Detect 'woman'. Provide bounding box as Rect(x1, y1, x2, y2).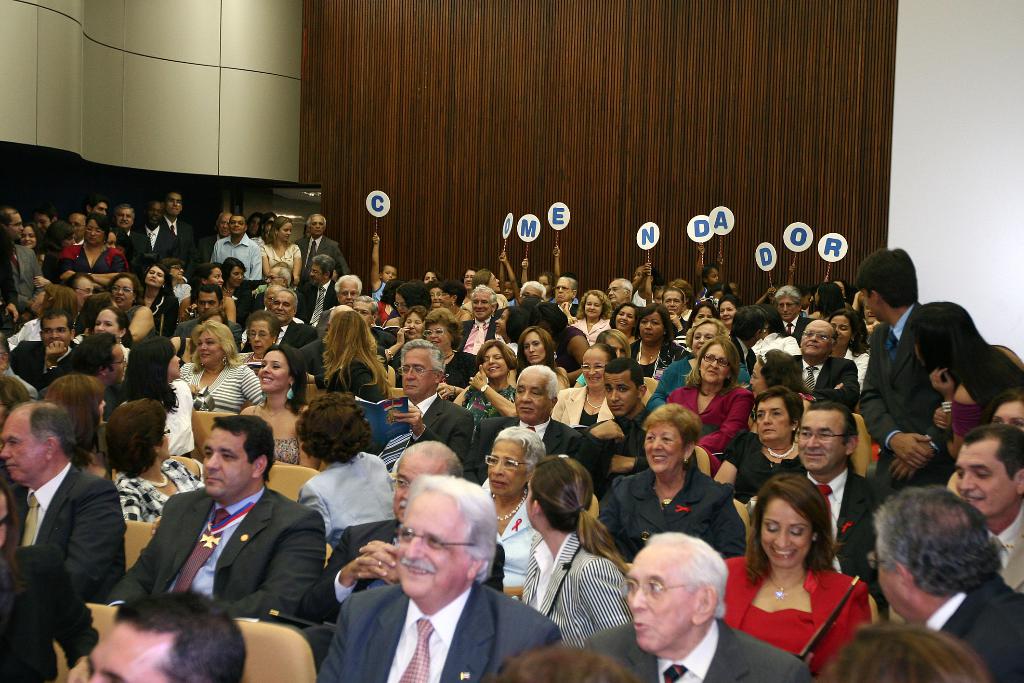
Rect(572, 292, 610, 345).
